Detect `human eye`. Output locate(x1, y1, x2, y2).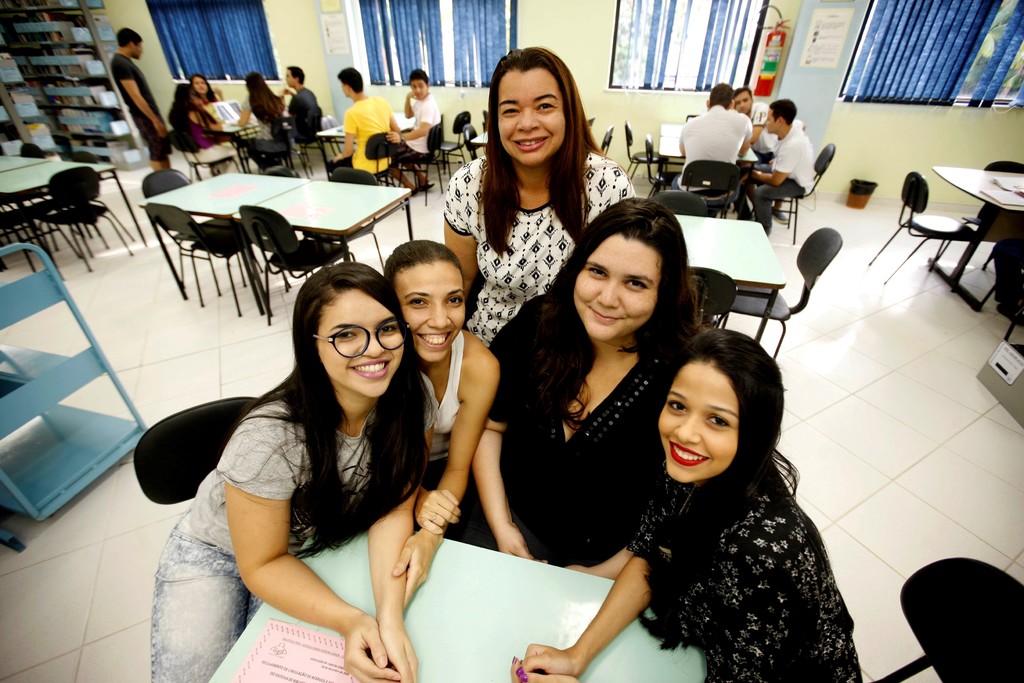
locate(333, 328, 359, 344).
